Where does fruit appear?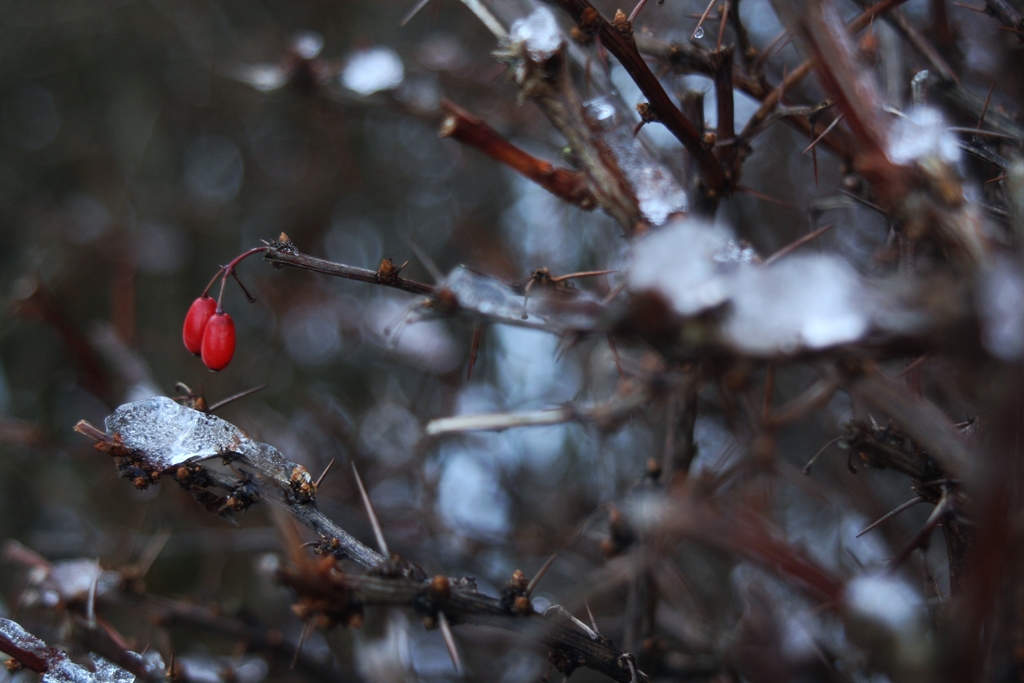
Appears at 202 310 236 369.
